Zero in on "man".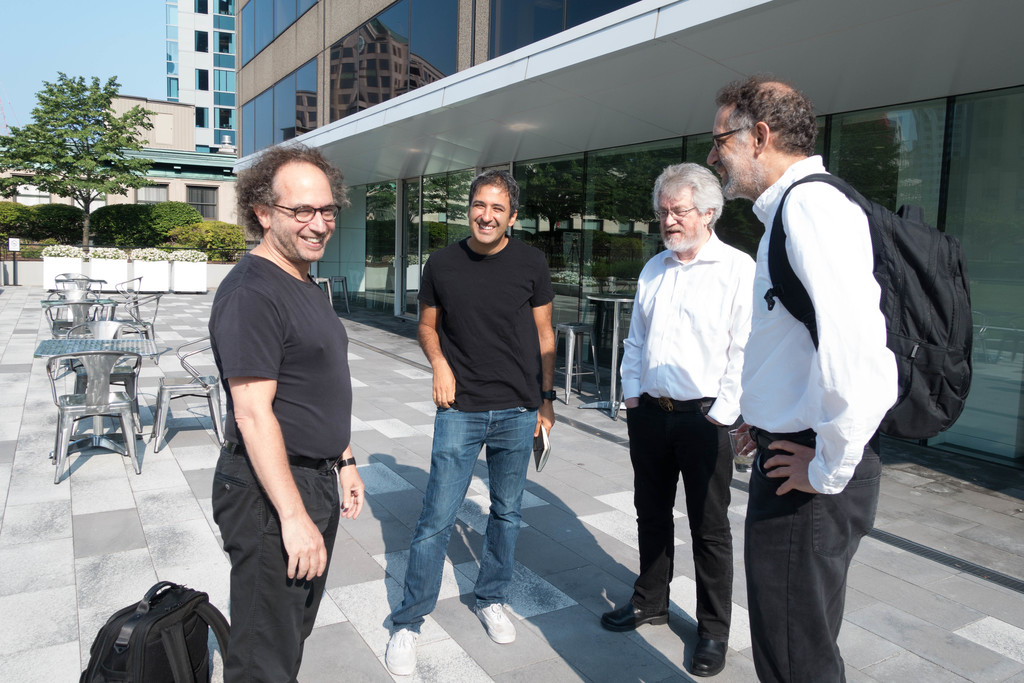
Zeroed in: (706, 78, 974, 682).
